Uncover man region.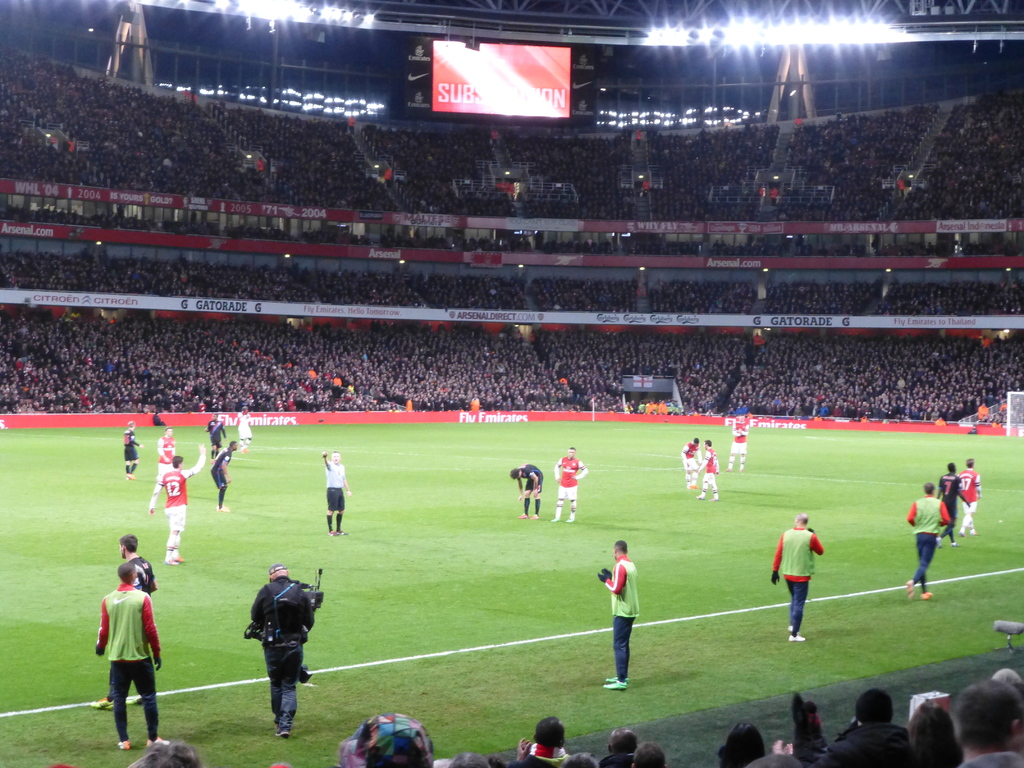
Uncovered: pyautogui.locateOnScreen(147, 445, 207, 566).
